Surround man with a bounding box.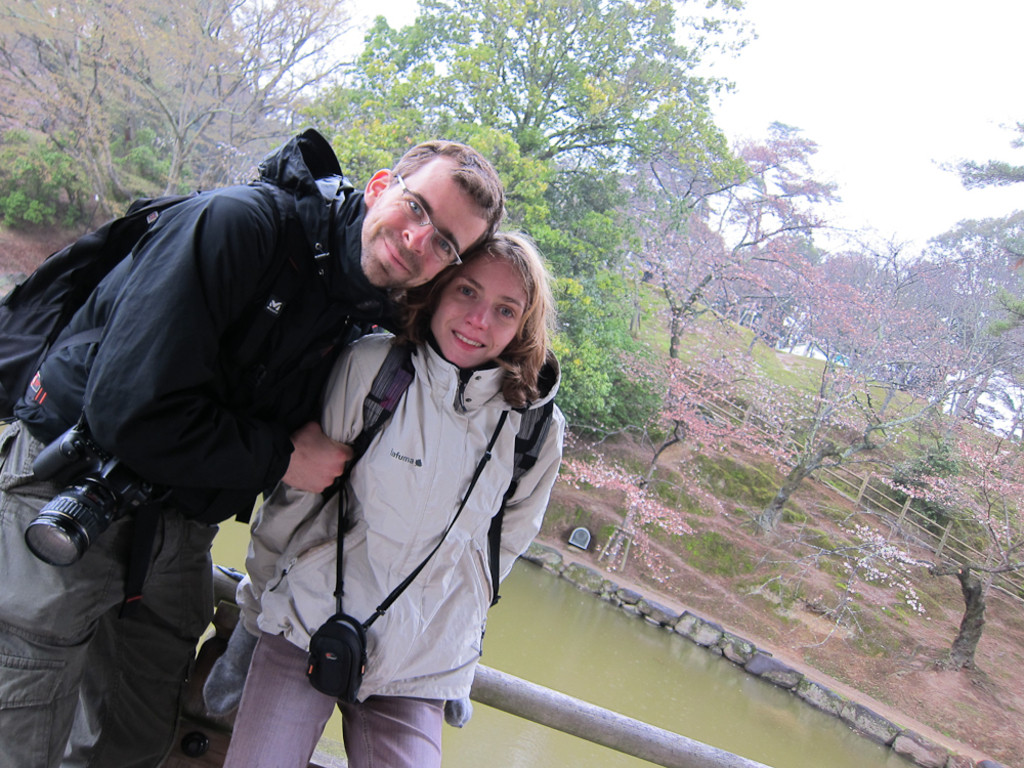
bbox=[0, 127, 505, 767].
